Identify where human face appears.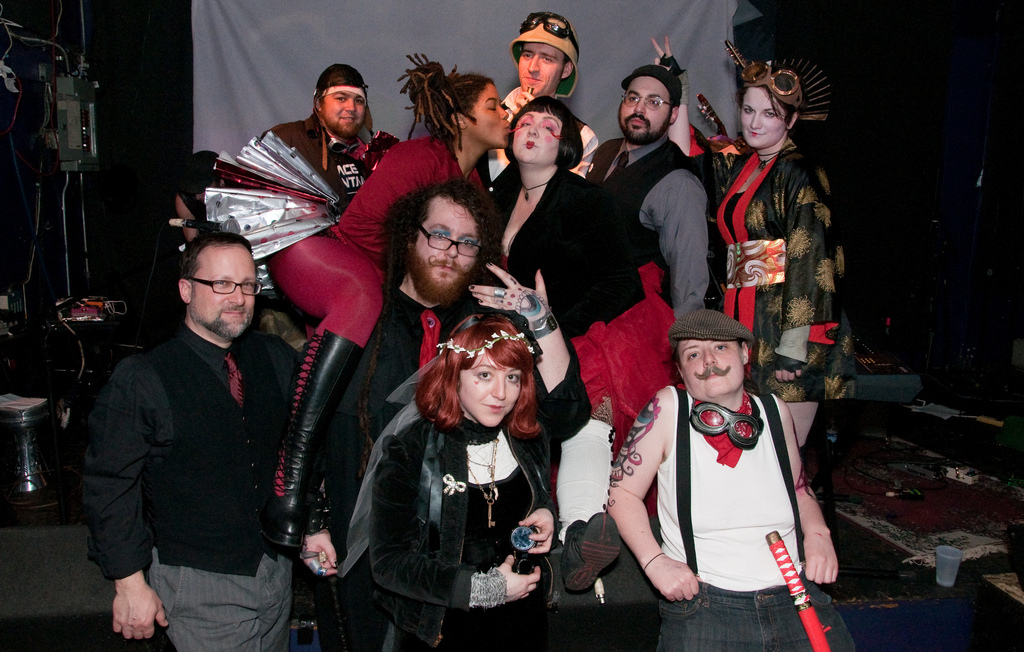
Appears at bbox(422, 194, 477, 290).
